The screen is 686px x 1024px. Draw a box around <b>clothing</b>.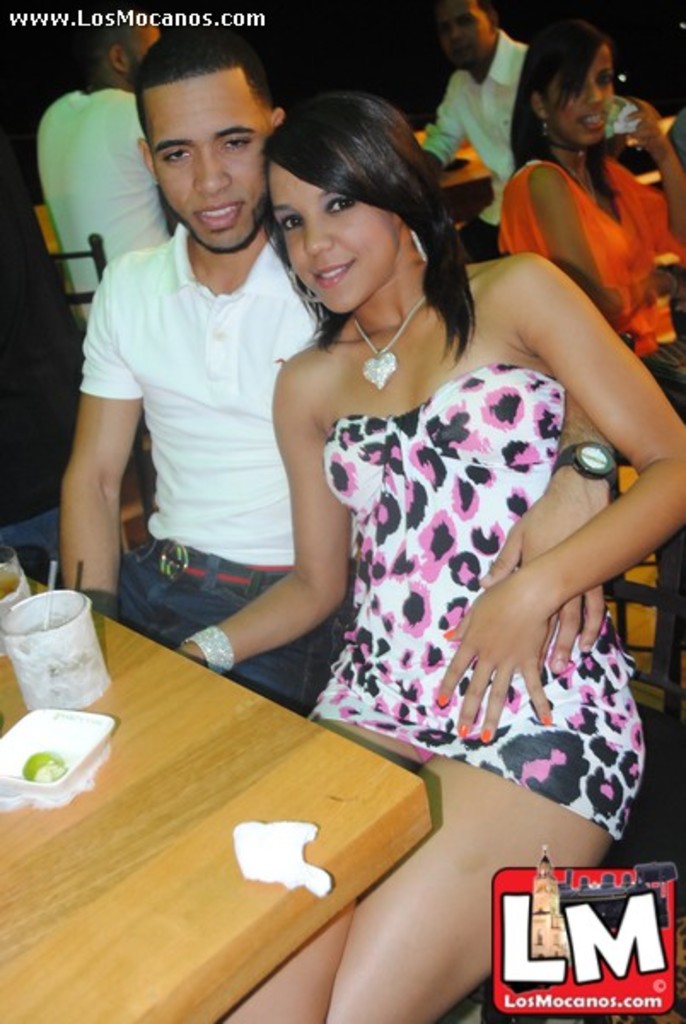
34 82 169 329.
